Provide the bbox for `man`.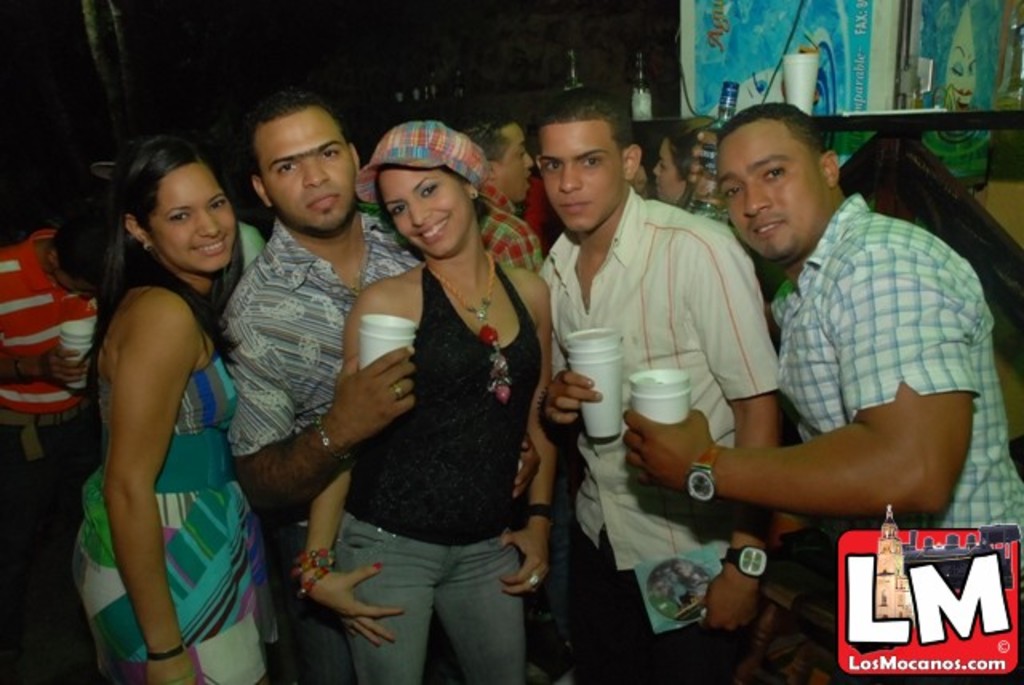
x1=459 y1=107 x2=536 y2=269.
